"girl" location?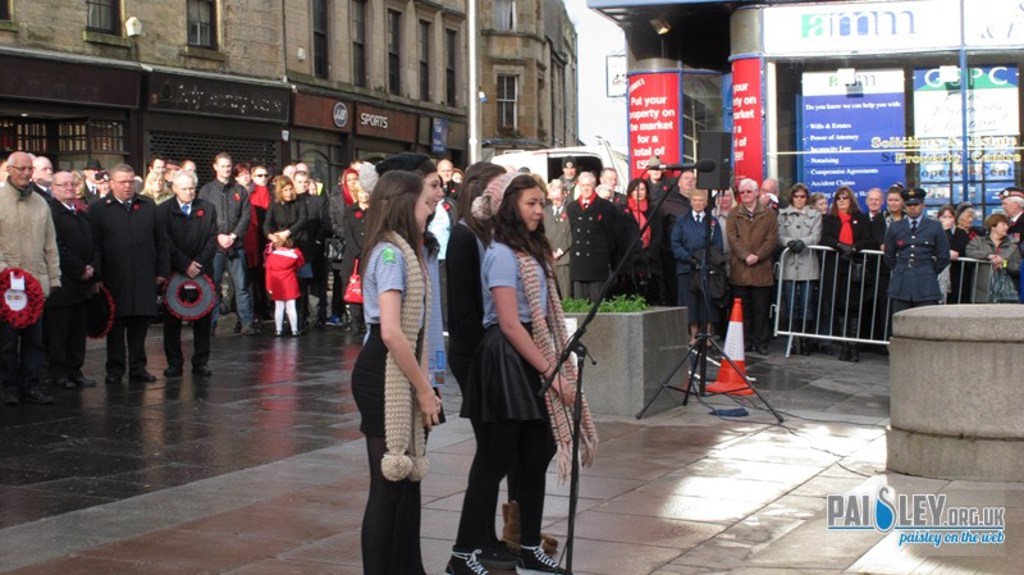
crop(346, 169, 443, 574)
